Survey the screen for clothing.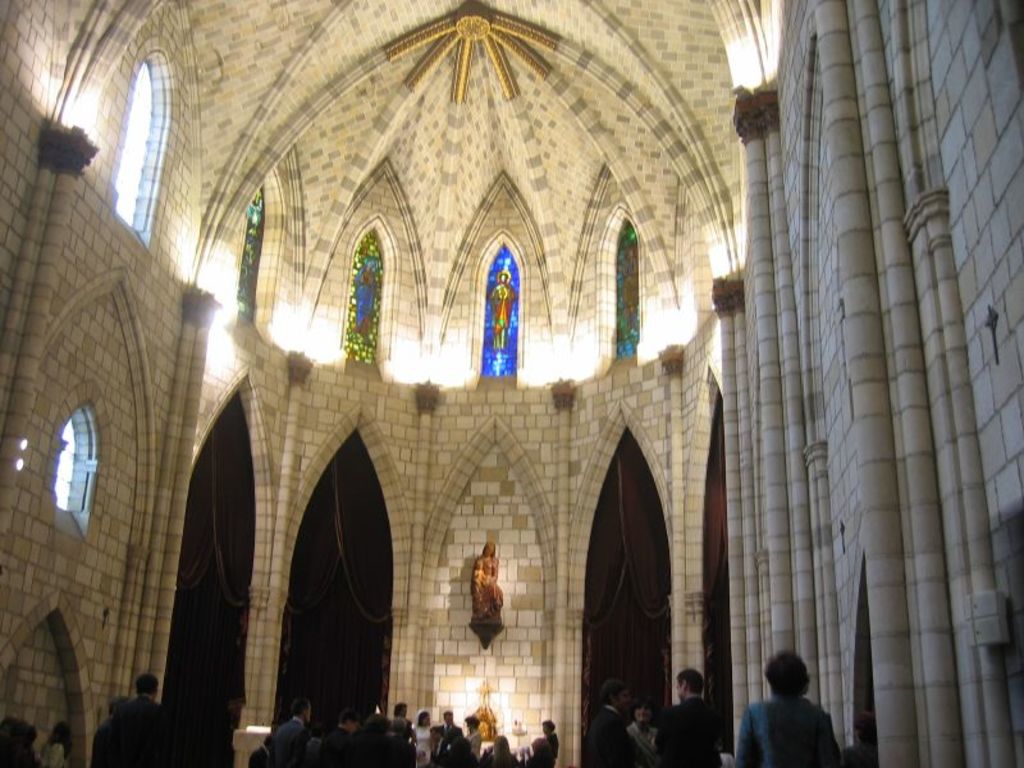
Survey found: l=108, t=695, r=177, b=767.
